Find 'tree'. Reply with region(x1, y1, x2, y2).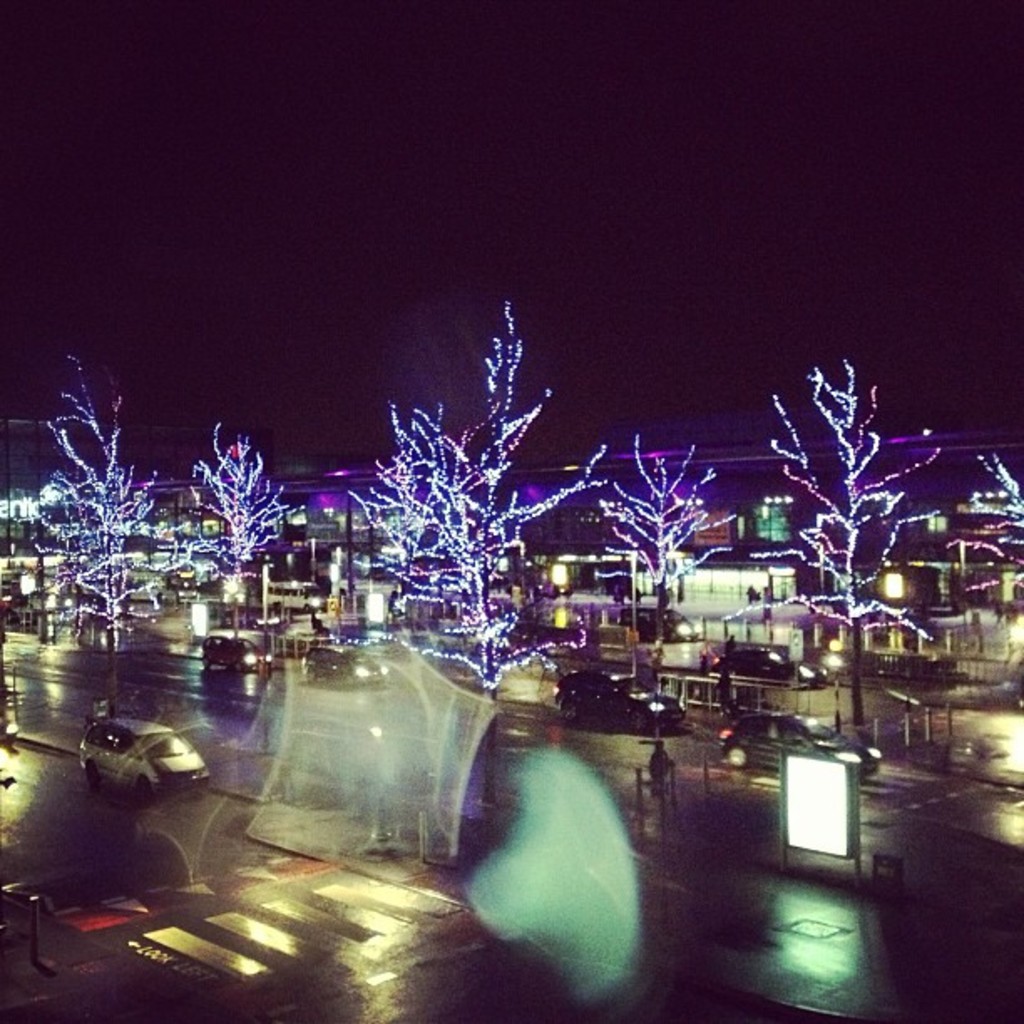
region(187, 415, 306, 639).
